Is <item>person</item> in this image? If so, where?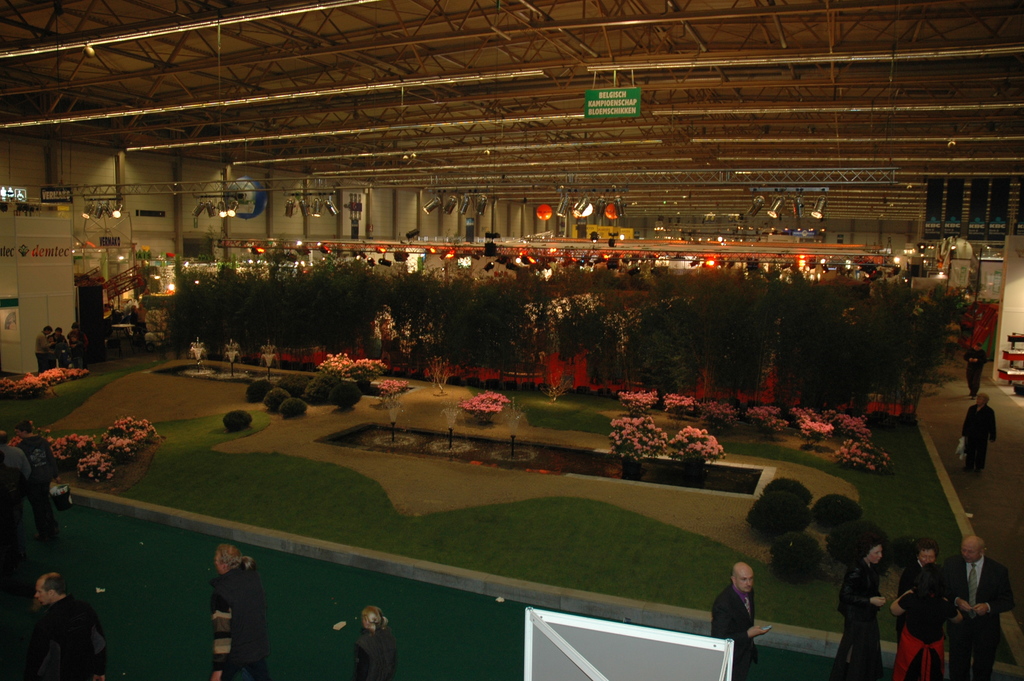
Yes, at BBox(22, 566, 112, 680).
